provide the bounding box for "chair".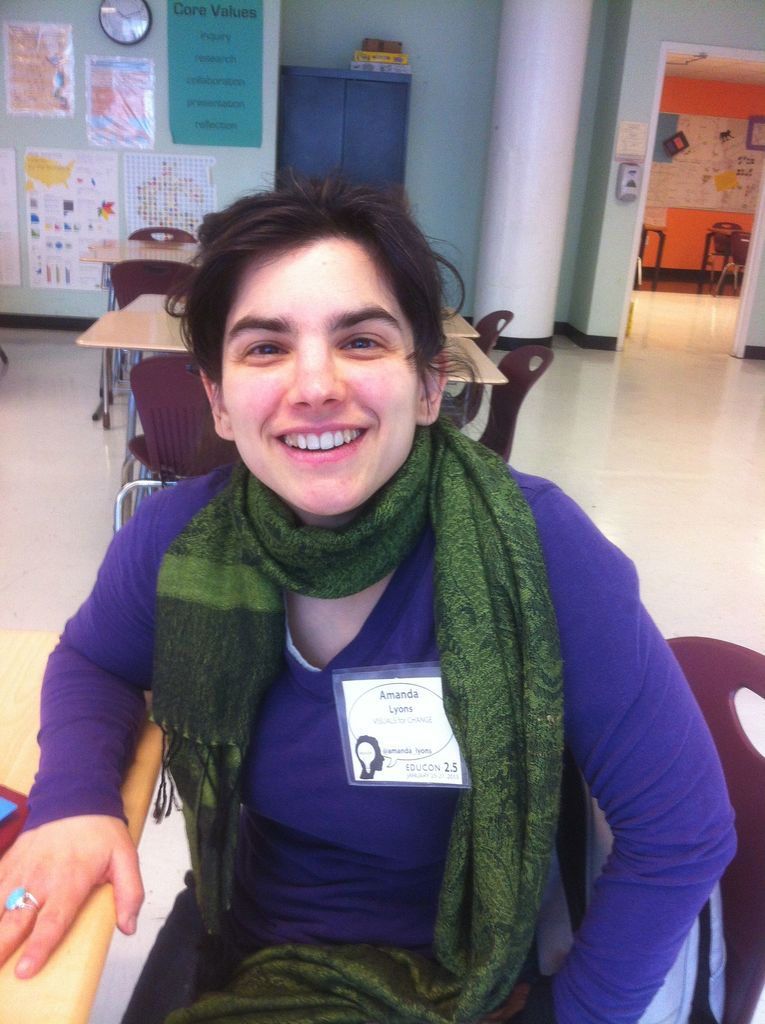
(left=457, top=344, right=553, bottom=466).
